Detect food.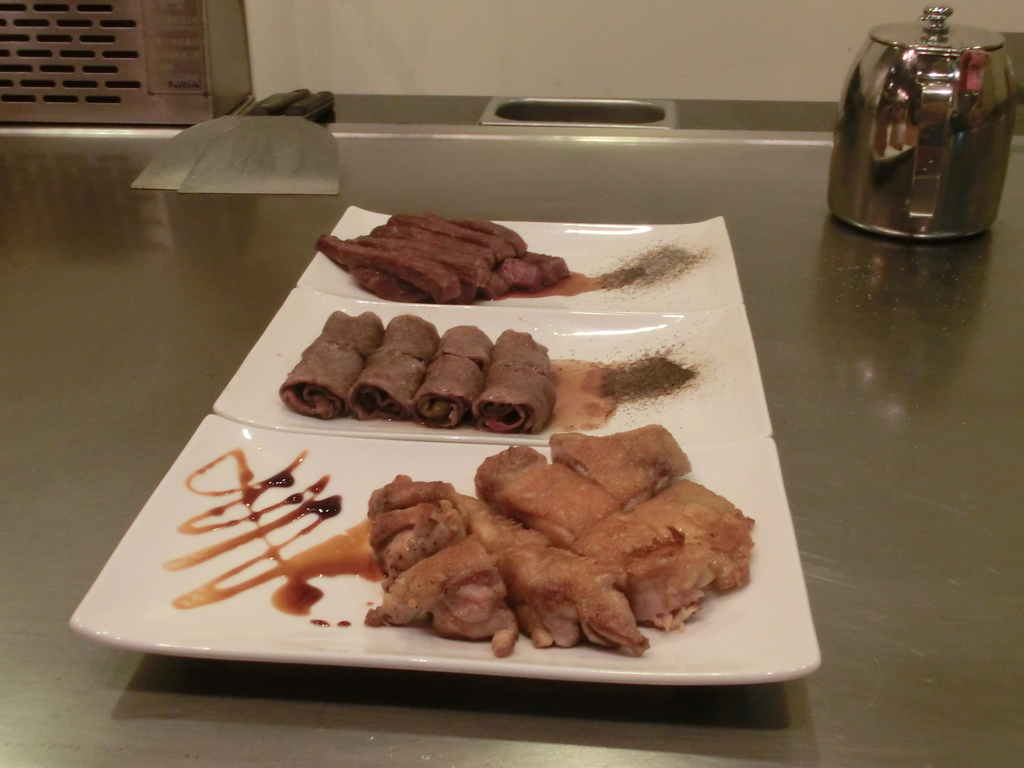
Detected at [x1=359, y1=420, x2=755, y2=660].
